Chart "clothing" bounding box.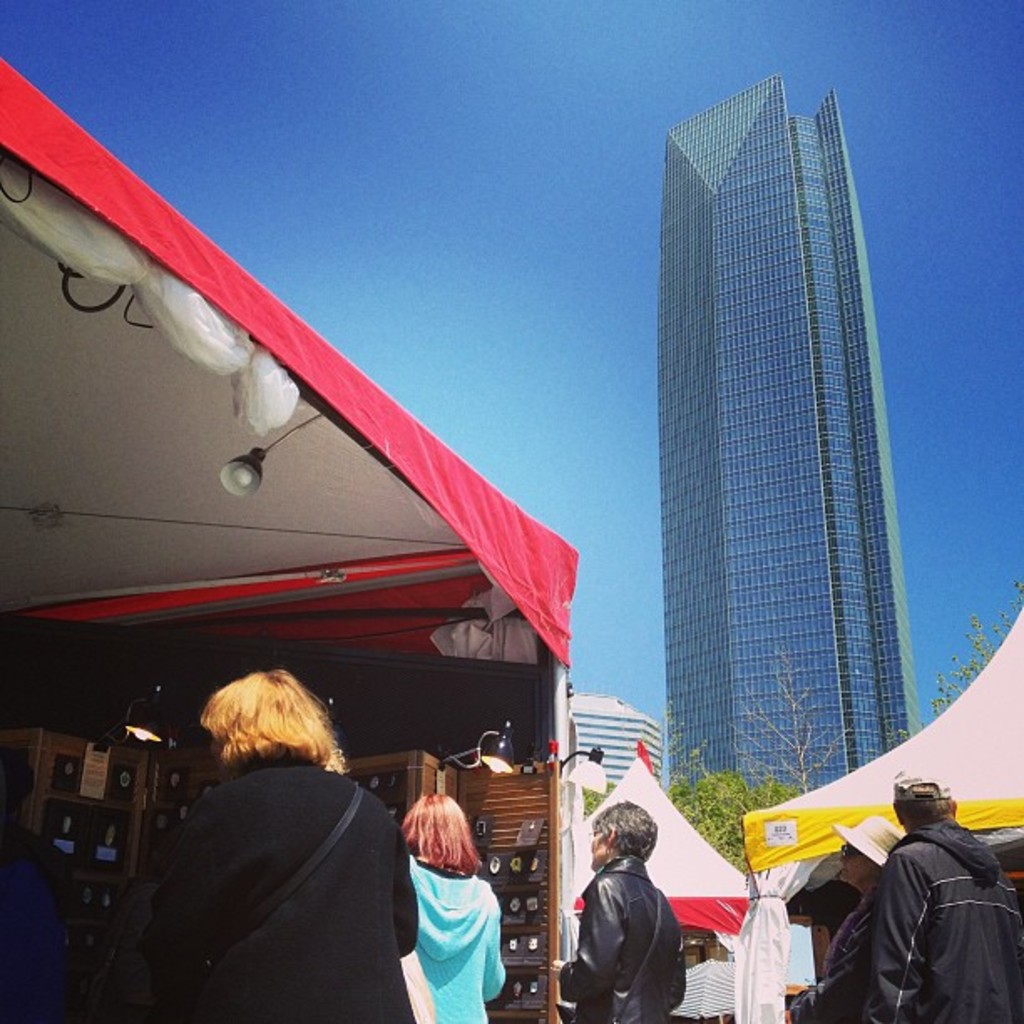
Charted: (865, 815, 1022, 1022).
